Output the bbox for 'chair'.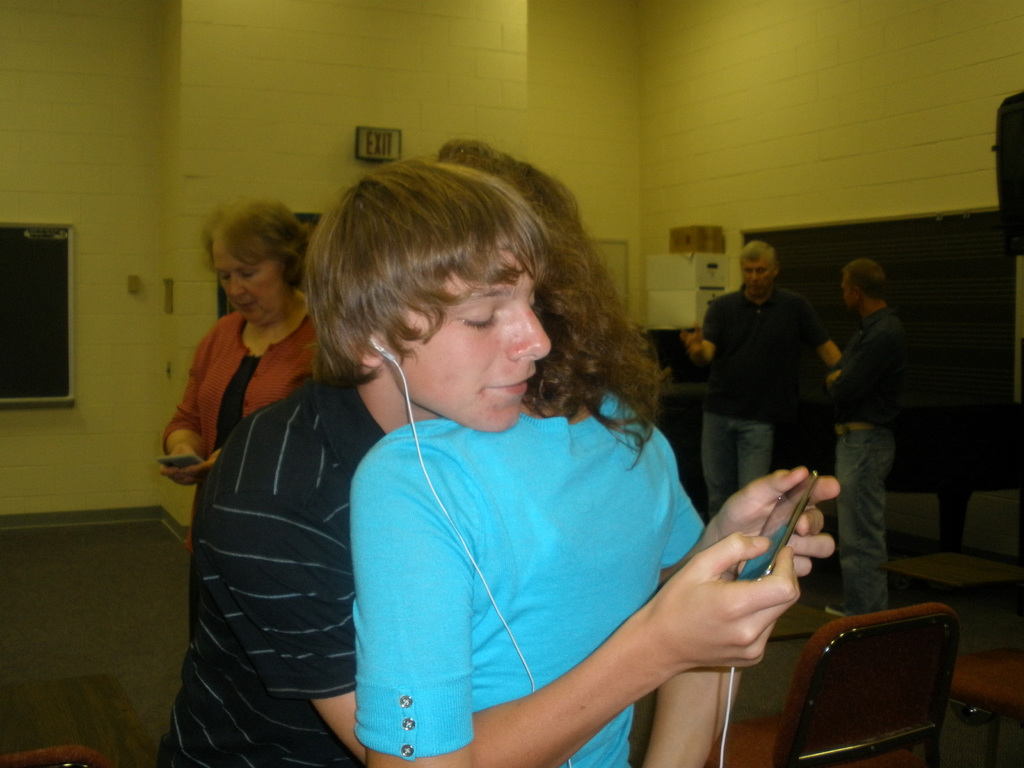
left=0, top=743, right=117, bottom=767.
